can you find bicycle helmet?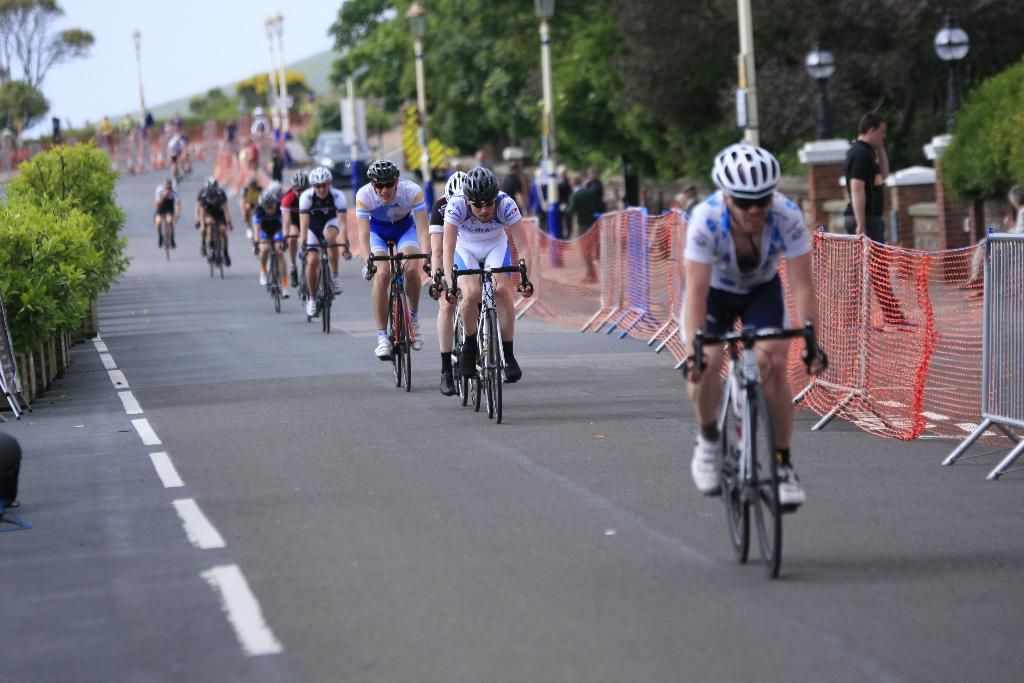
Yes, bounding box: box=[259, 188, 271, 210].
